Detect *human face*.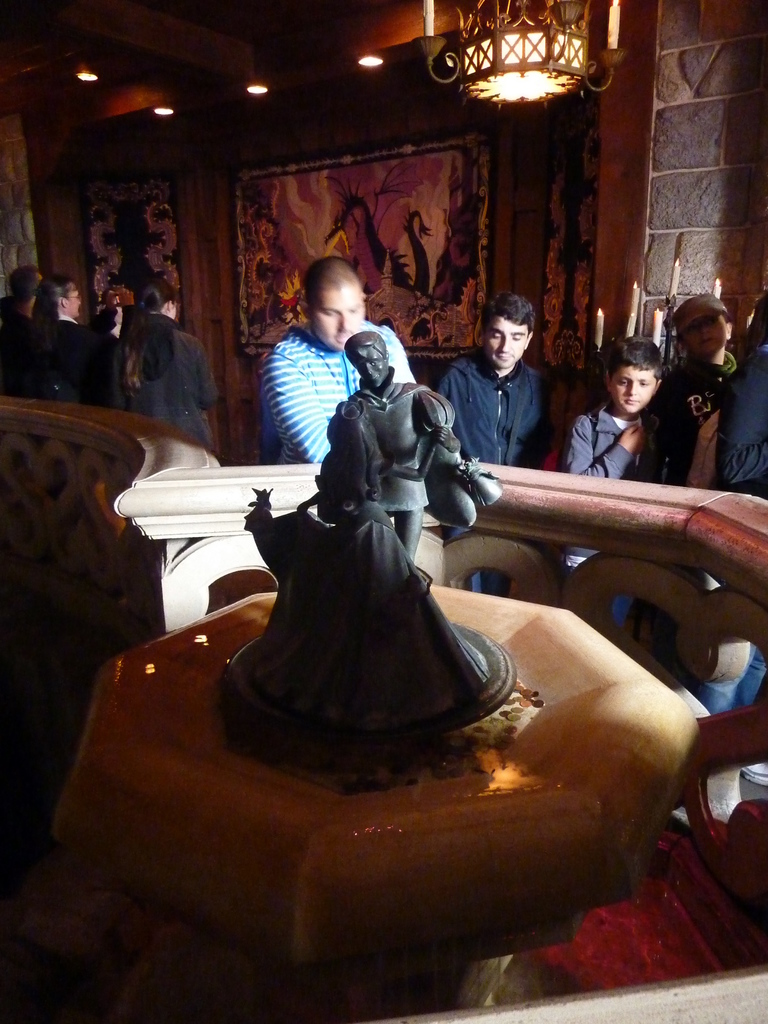
Detected at bbox(682, 317, 727, 356).
